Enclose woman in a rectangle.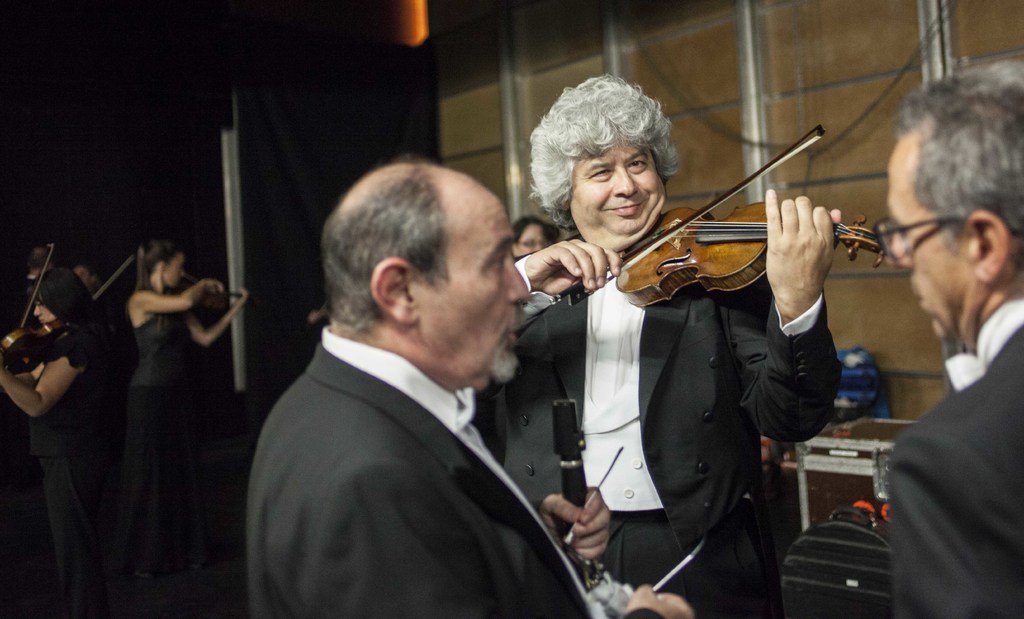
513:214:550:260.
